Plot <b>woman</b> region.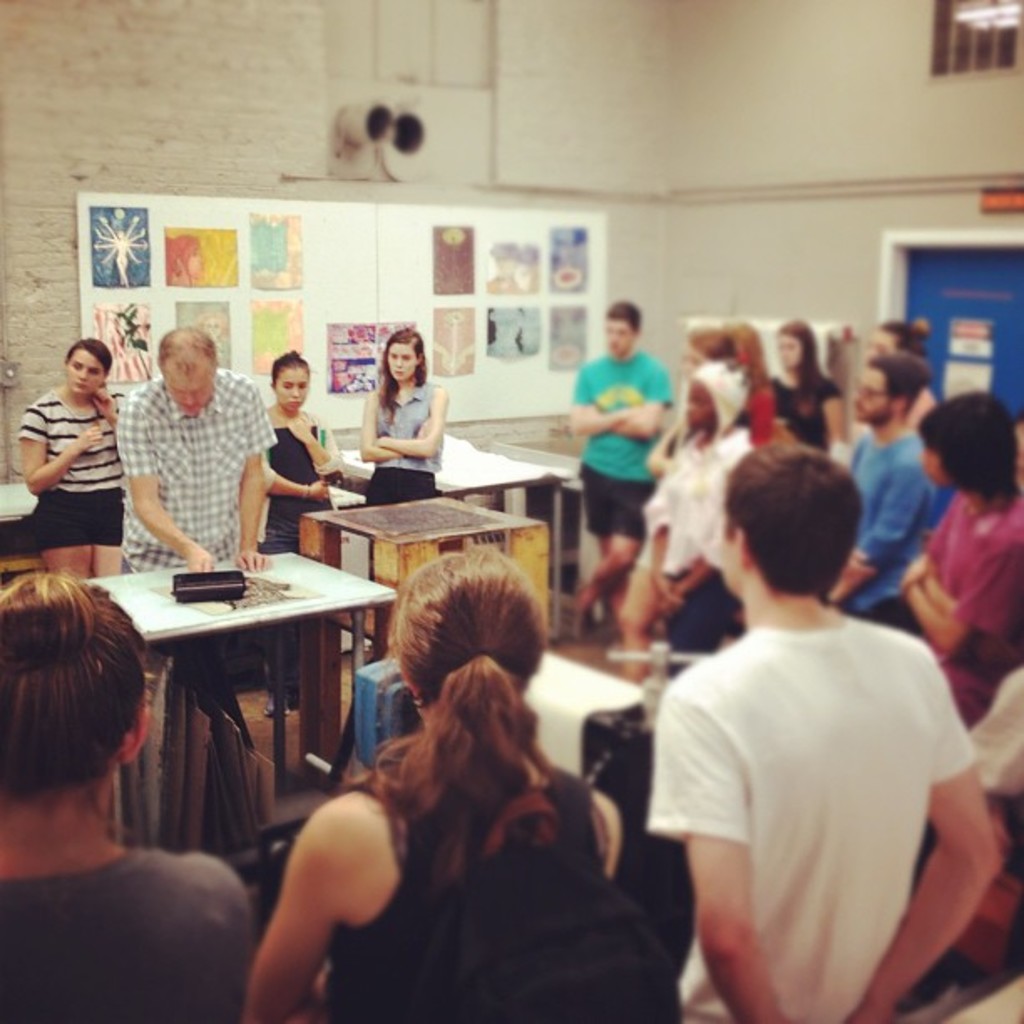
Plotted at (x1=241, y1=544, x2=622, y2=1022).
